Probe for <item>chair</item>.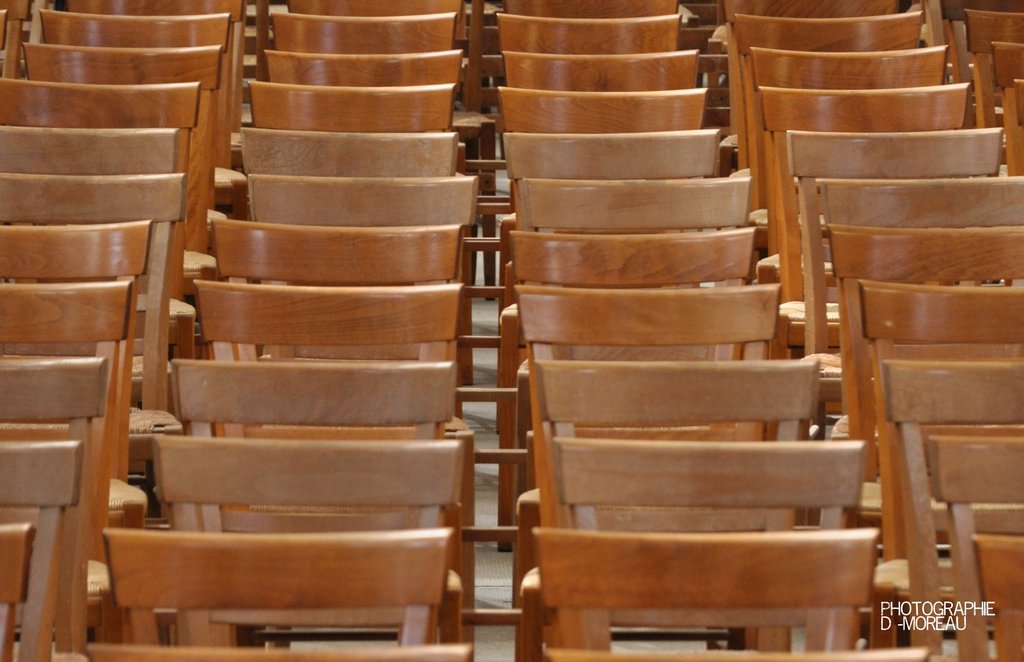
Probe result: left=539, top=645, right=927, bottom=661.
